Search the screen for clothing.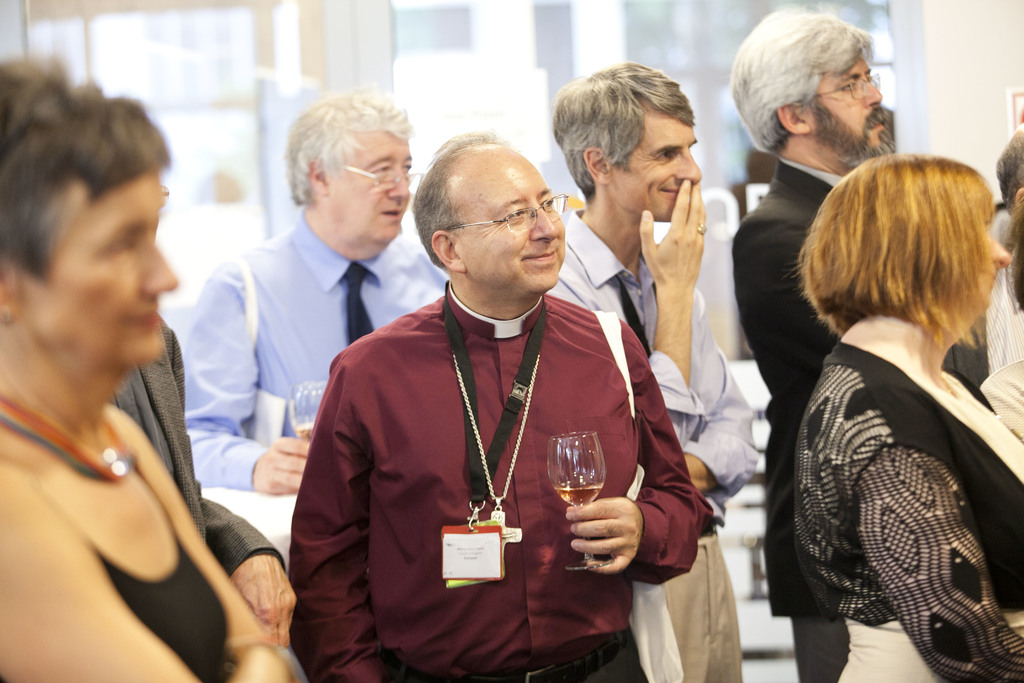
Found at 181/211/457/497.
